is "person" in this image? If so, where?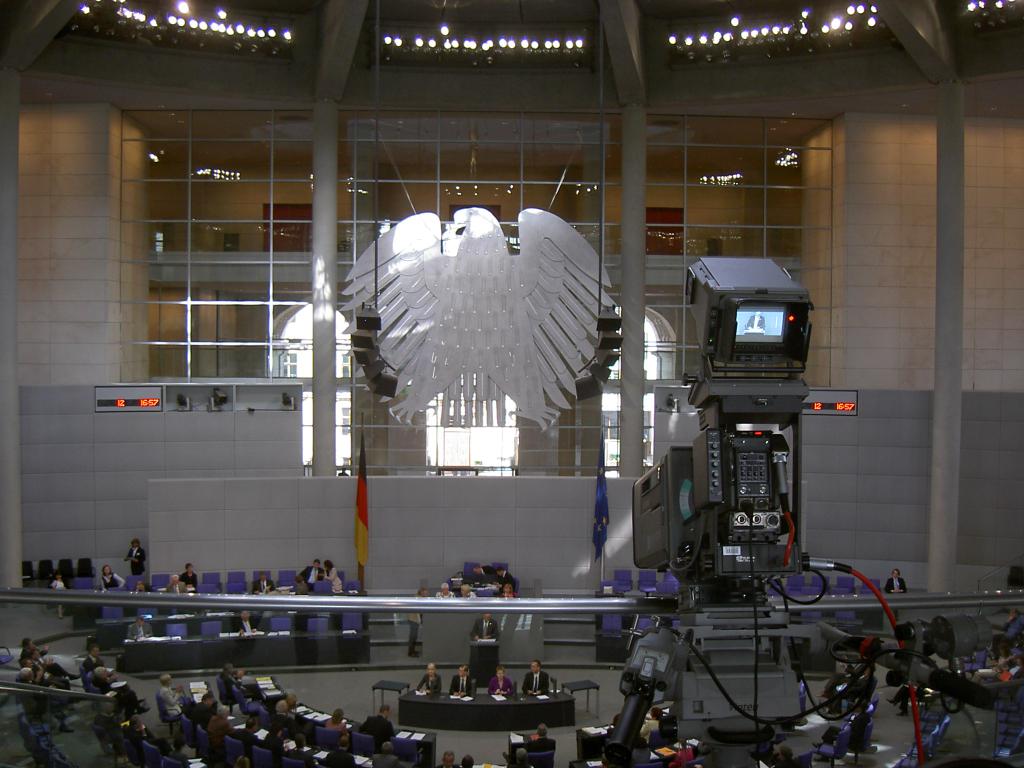
Yes, at 17/633/83/682.
